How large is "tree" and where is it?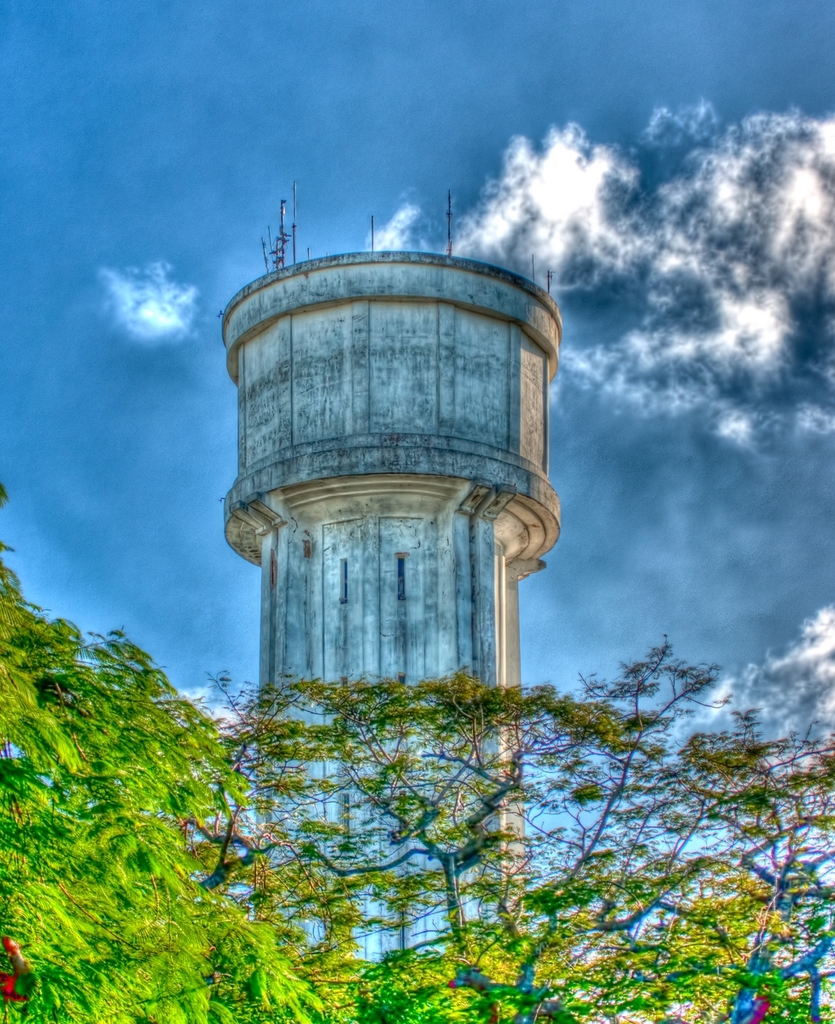
Bounding box: pyautogui.locateOnScreen(0, 486, 316, 1023).
